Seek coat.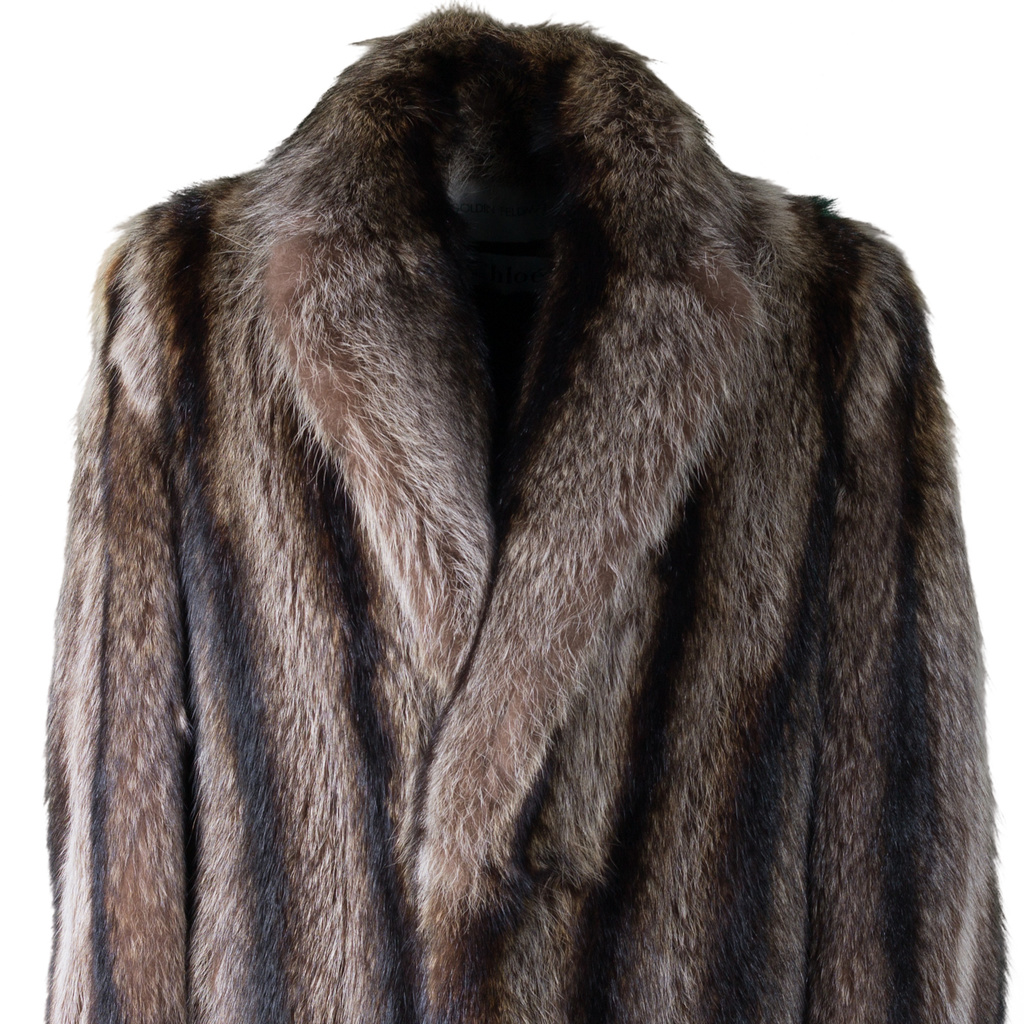
33, 8, 1007, 1023.
